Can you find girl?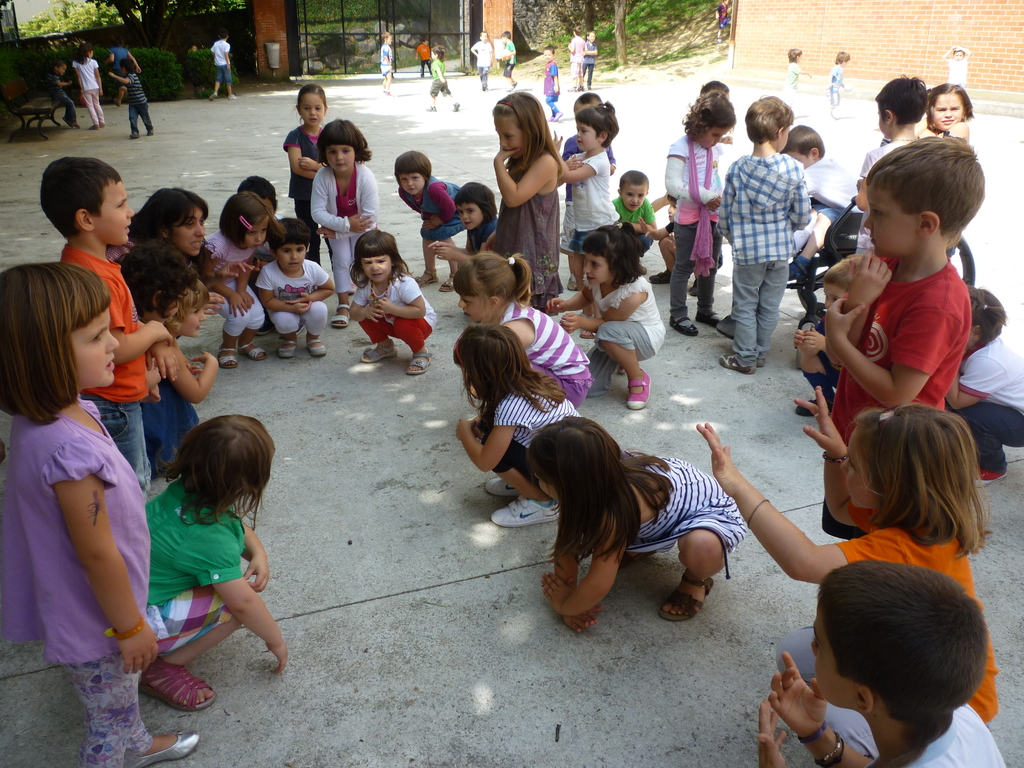
Yes, bounding box: box=[661, 93, 739, 342].
